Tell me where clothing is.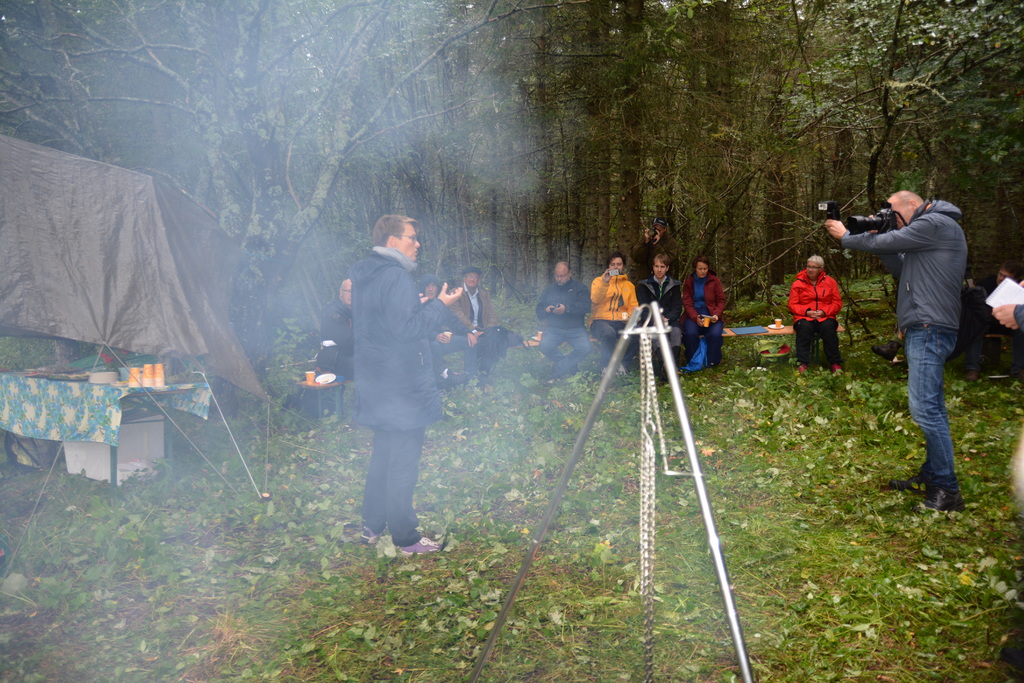
clothing is at 591:268:645:356.
